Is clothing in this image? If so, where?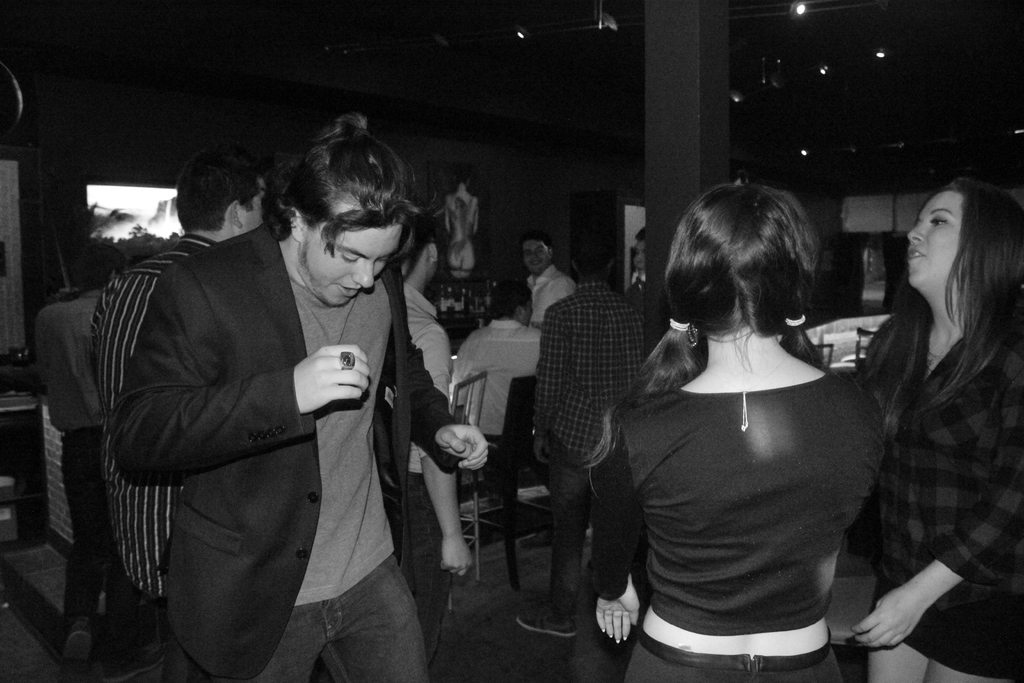
Yes, at l=531, t=263, r=577, b=324.
